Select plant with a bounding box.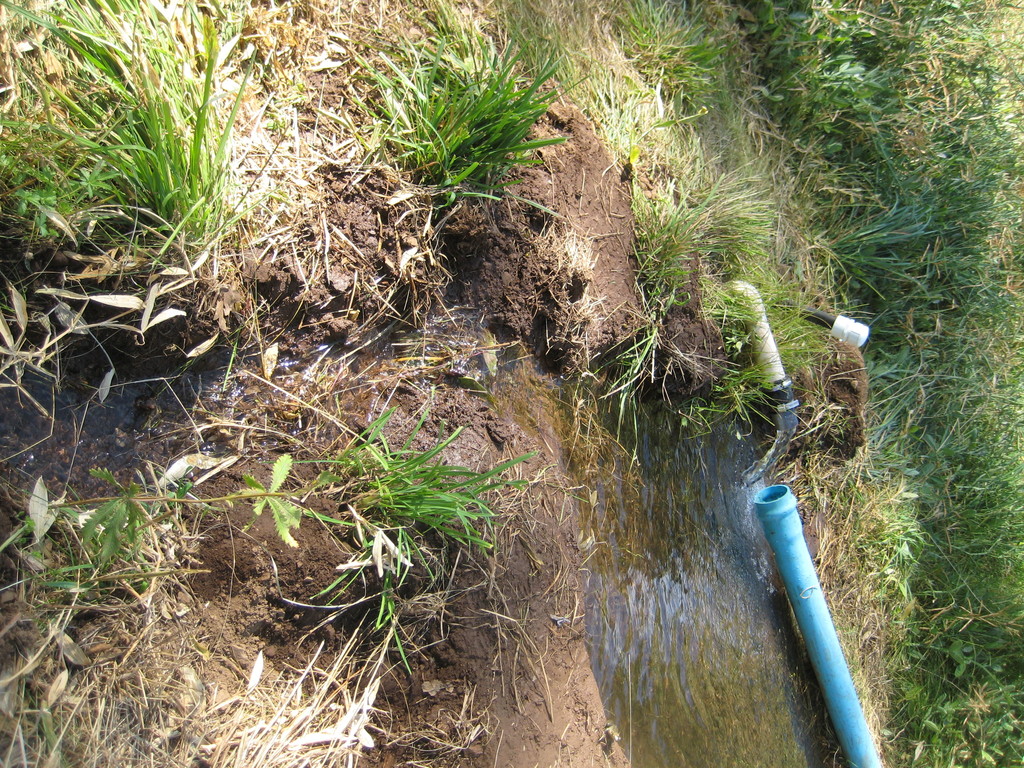
bbox=(852, 468, 1023, 652).
